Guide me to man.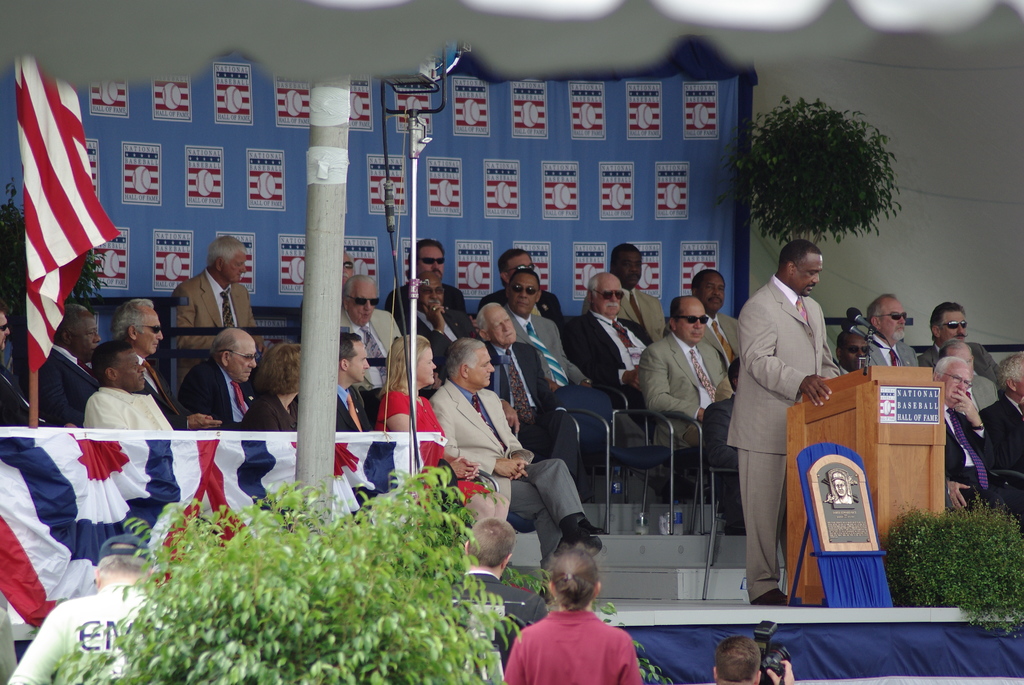
Guidance: 384,236,465,327.
